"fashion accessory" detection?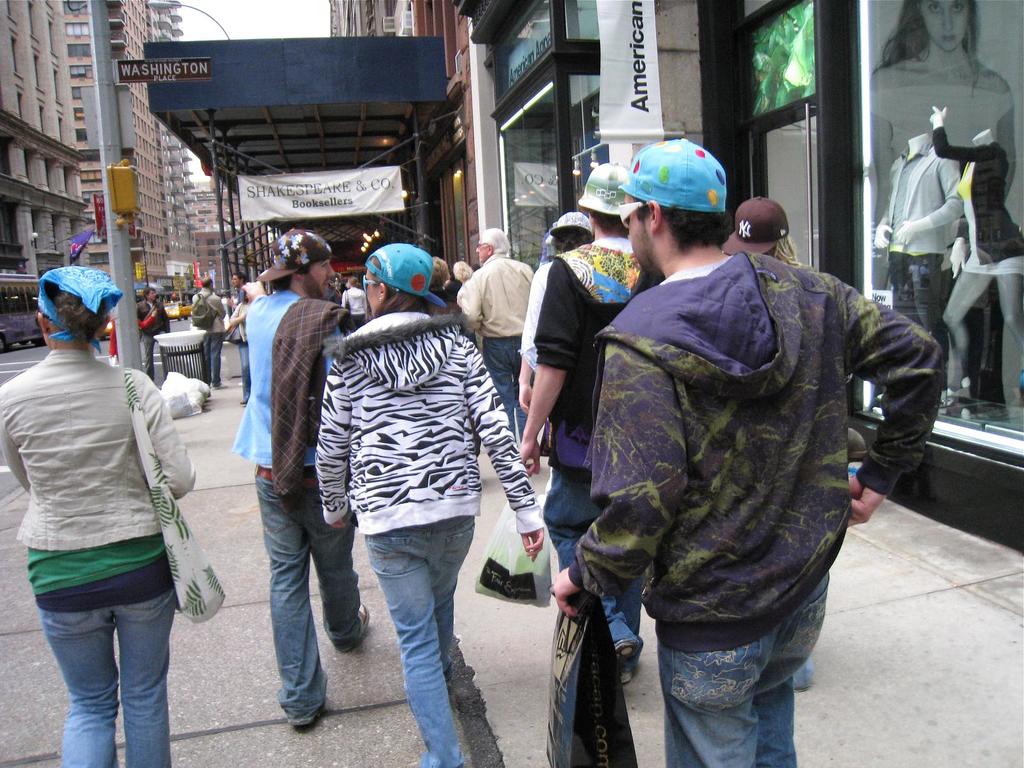
bbox=[255, 229, 334, 282]
